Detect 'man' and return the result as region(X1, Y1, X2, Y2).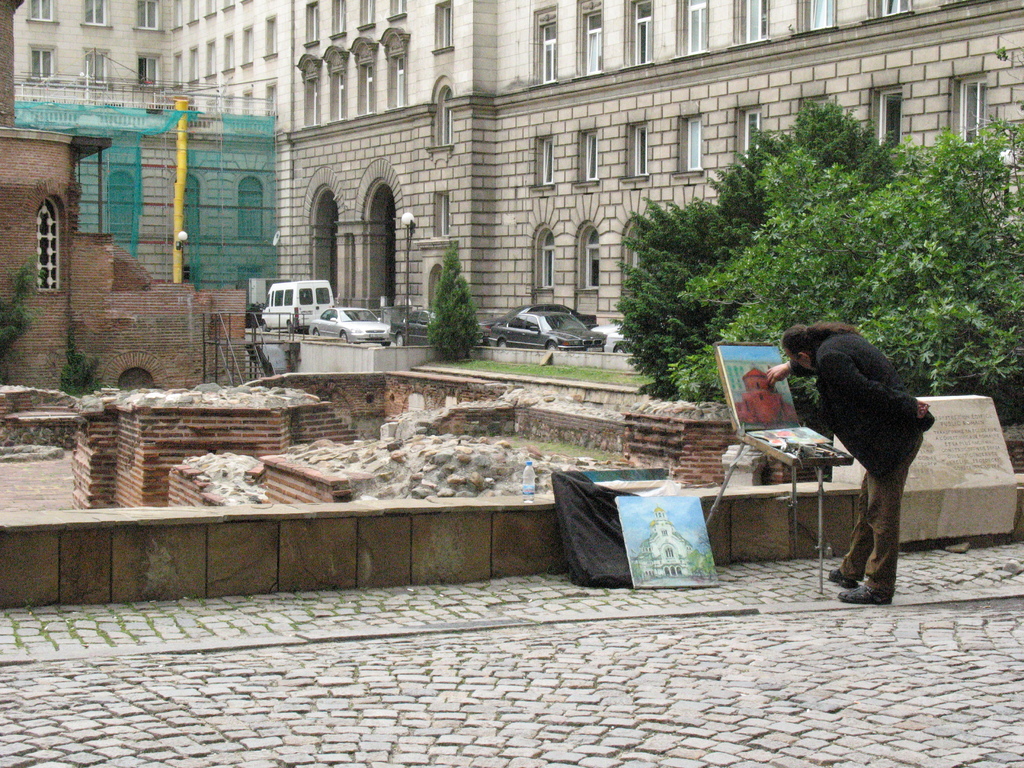
region(755, 315, 953, 604).
